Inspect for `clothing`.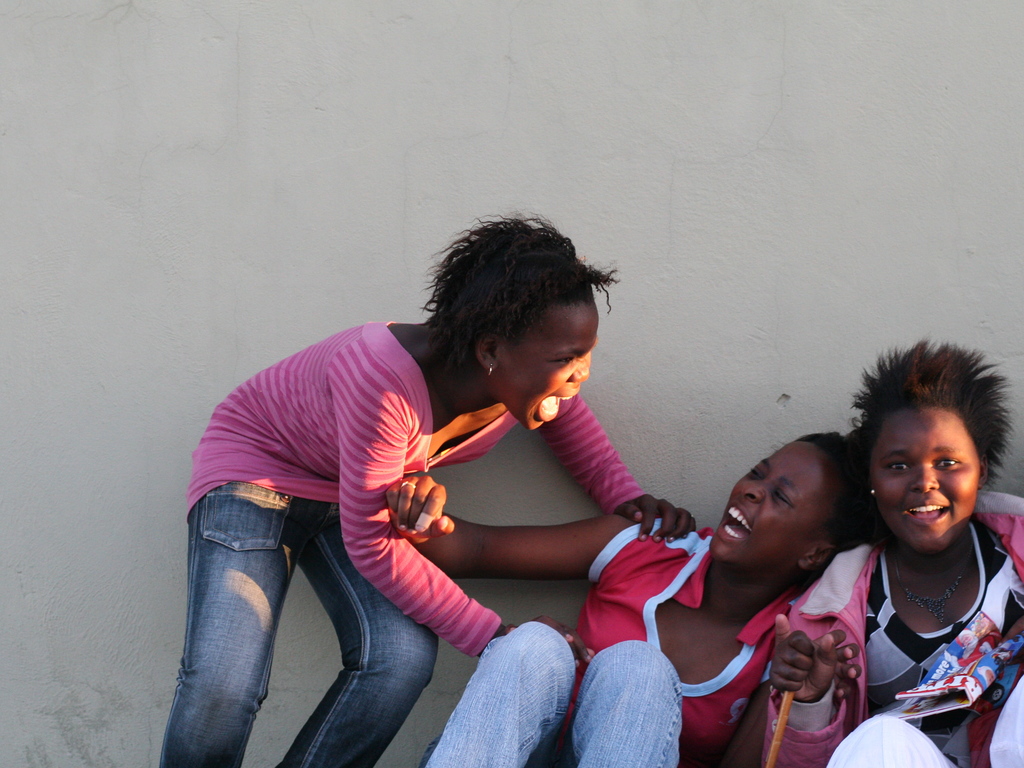
Inspection: {"left": 758, "top": 491, "right": 1023, "bottom": 767}.
